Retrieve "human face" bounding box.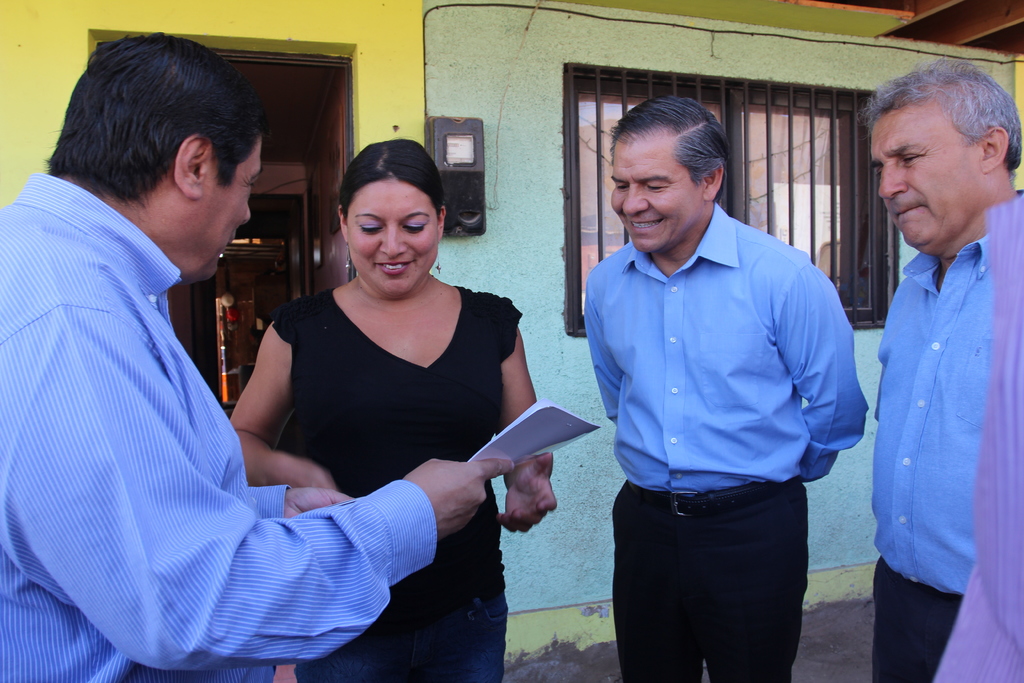
Bounding box: left=344, top=177, right=442, bottom=297.
